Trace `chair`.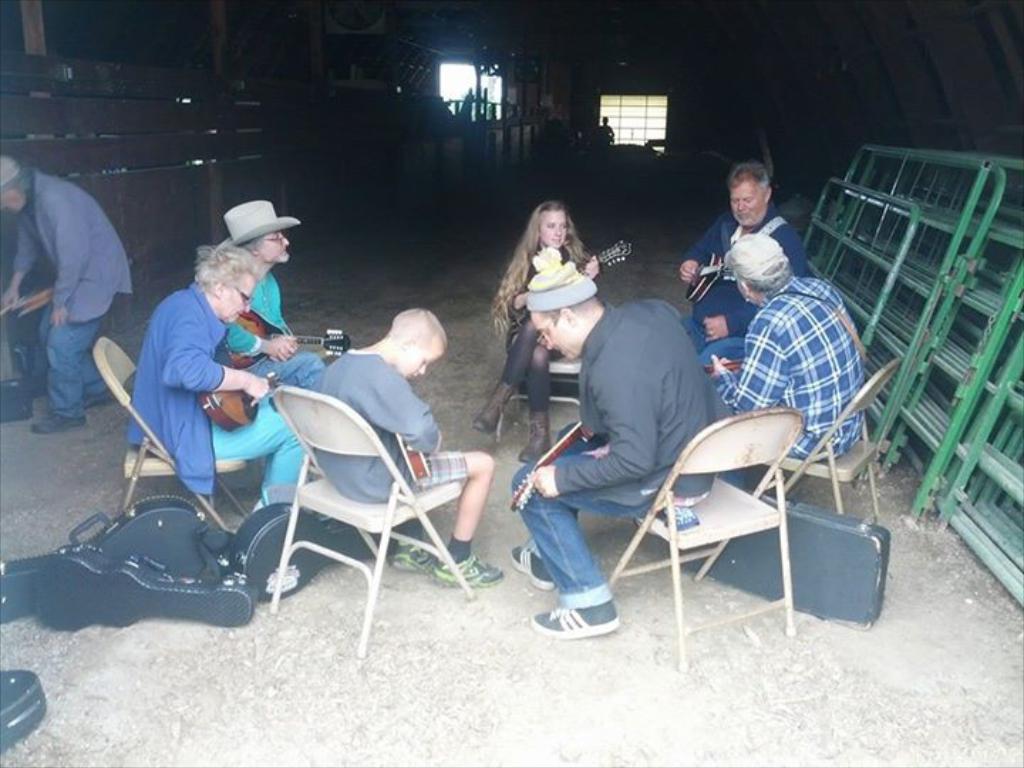
Traced to crop(105, 336, 240, 539).
